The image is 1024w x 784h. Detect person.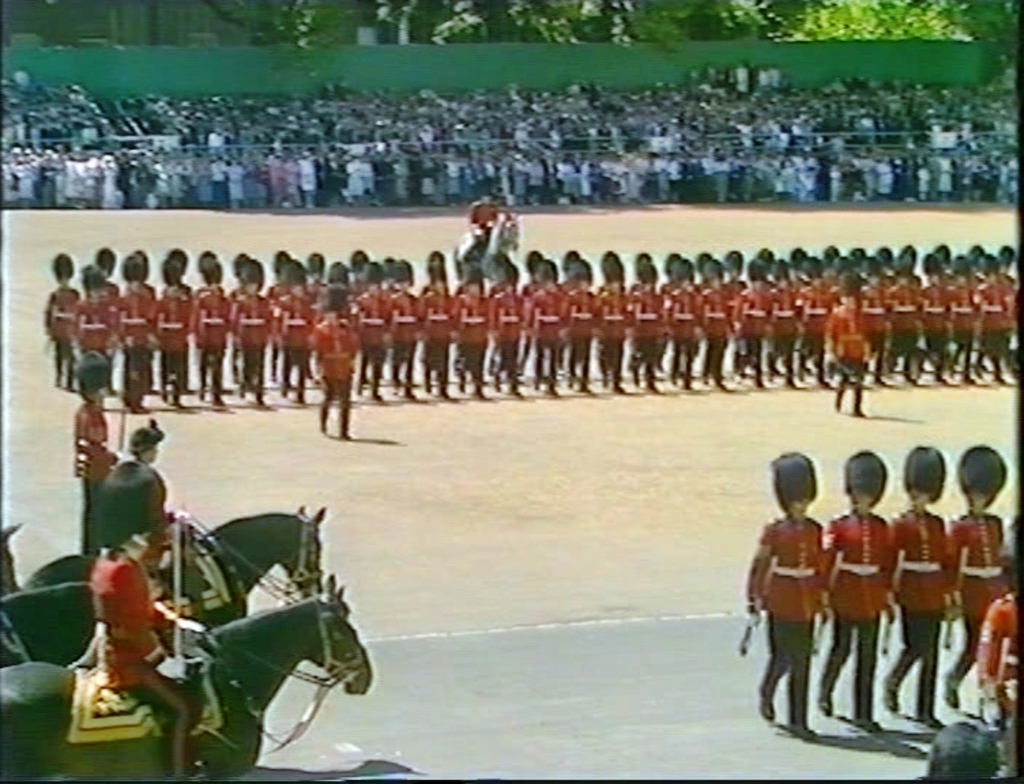
Detection: crop(817, 446, 892, 740).
